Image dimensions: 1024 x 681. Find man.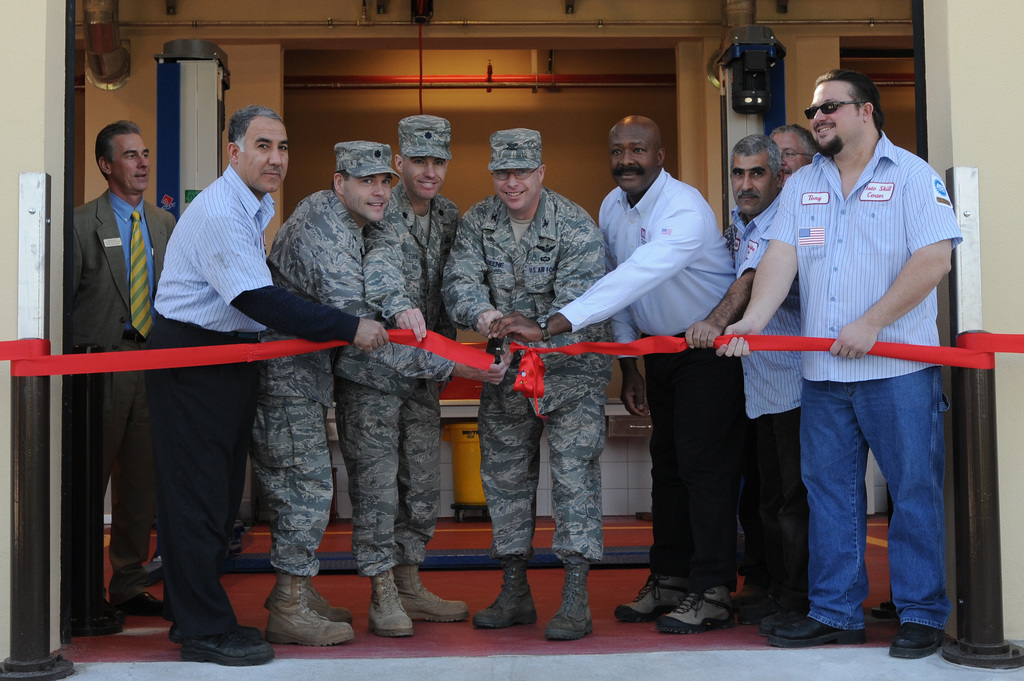
box=[749, 78, 975, 636].
